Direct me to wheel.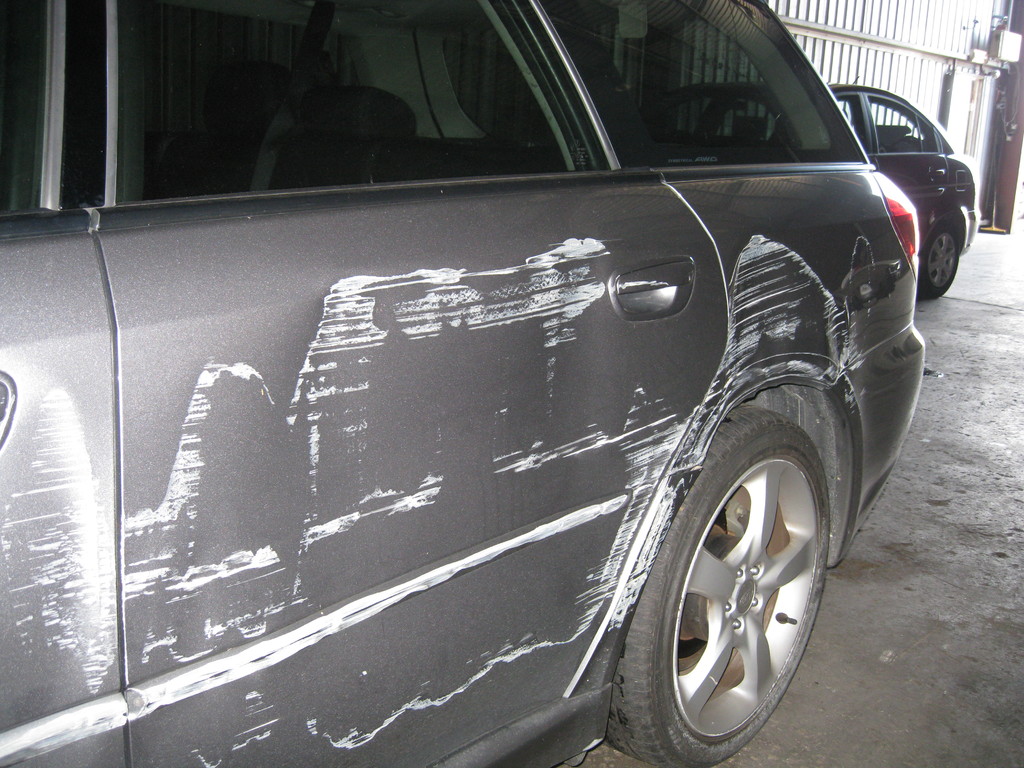
Direction: [left=921, top=216, right=964, bottom=302].
